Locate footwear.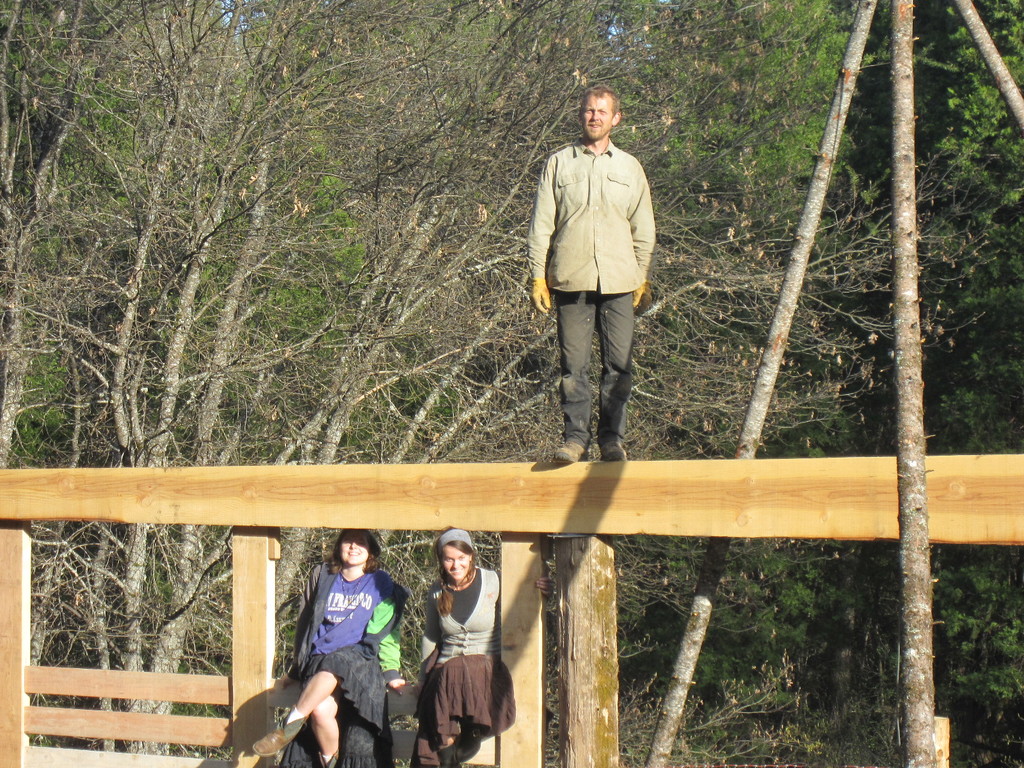
Bounding box: rect(599, 438, 628, 461).
